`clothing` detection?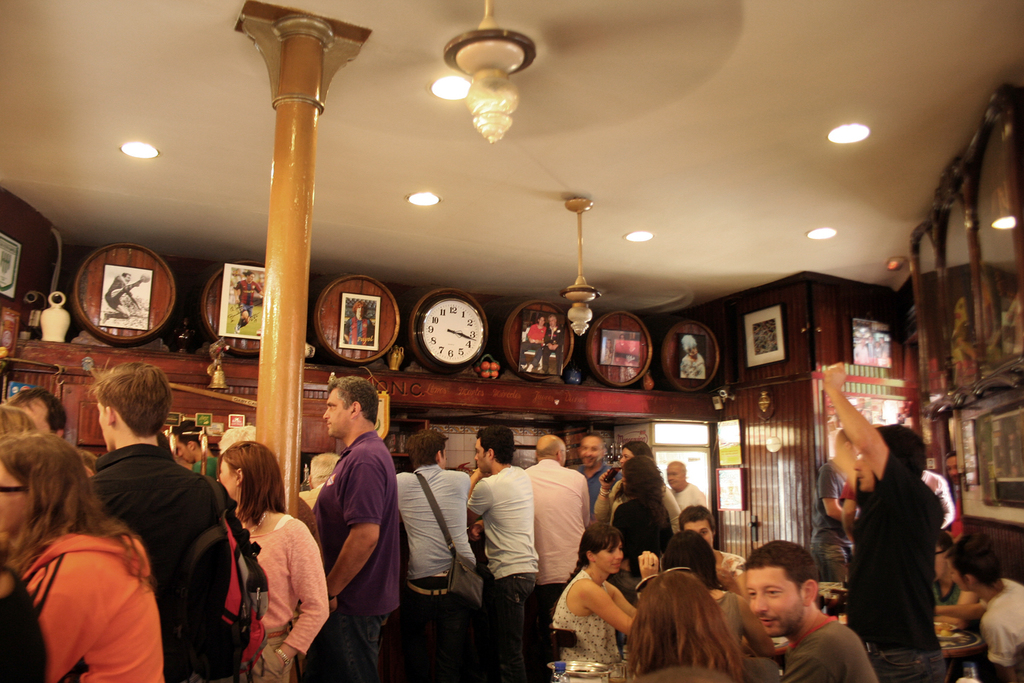
<box>839,446,954,682</box>
